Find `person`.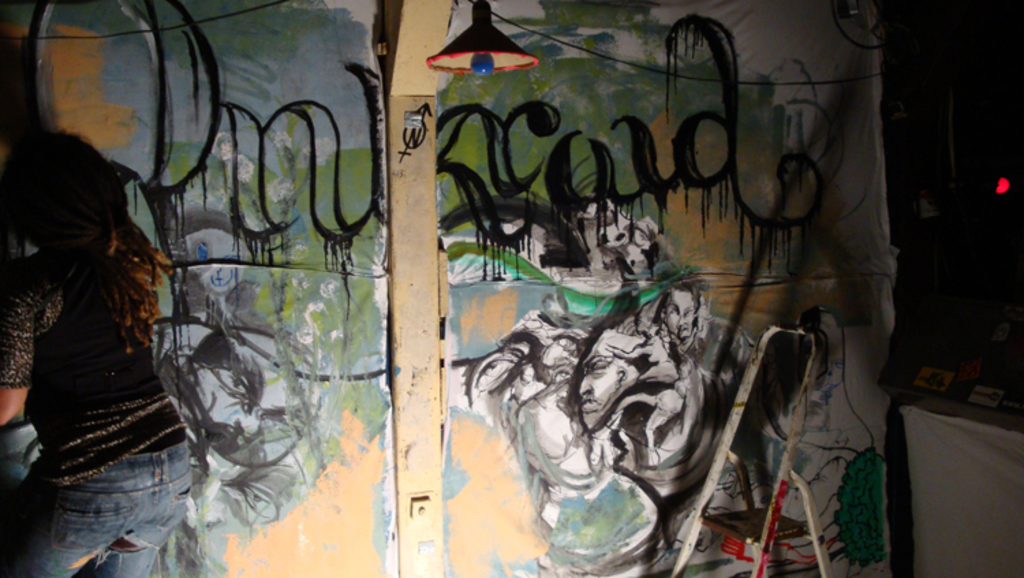
0, 112, 216, 577.
